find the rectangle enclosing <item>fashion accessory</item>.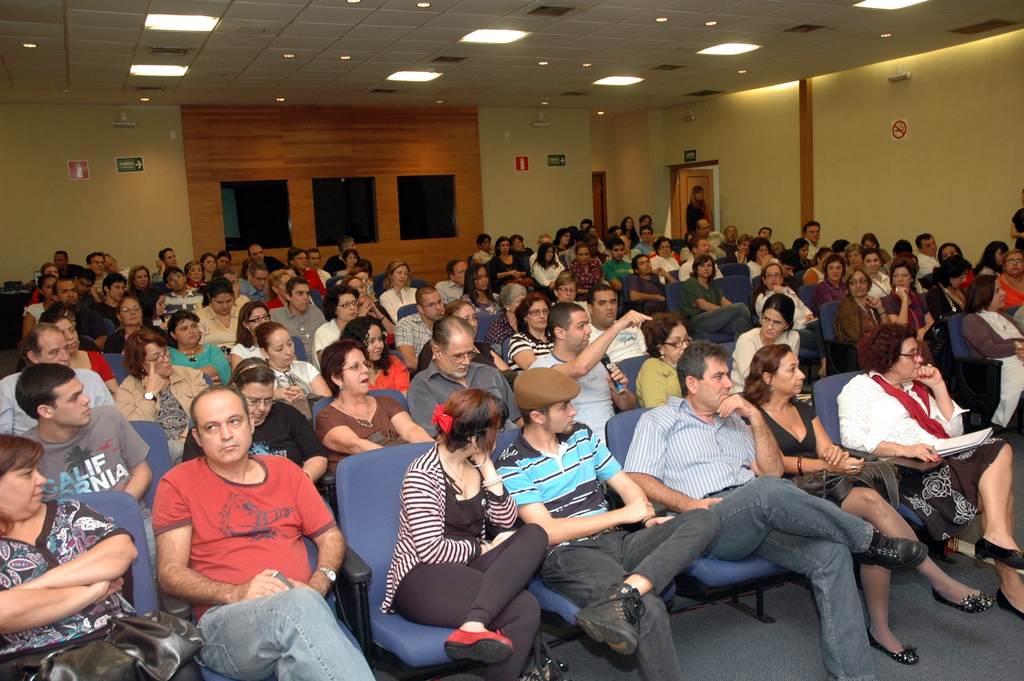
box=[442, 628, 520, 661].
